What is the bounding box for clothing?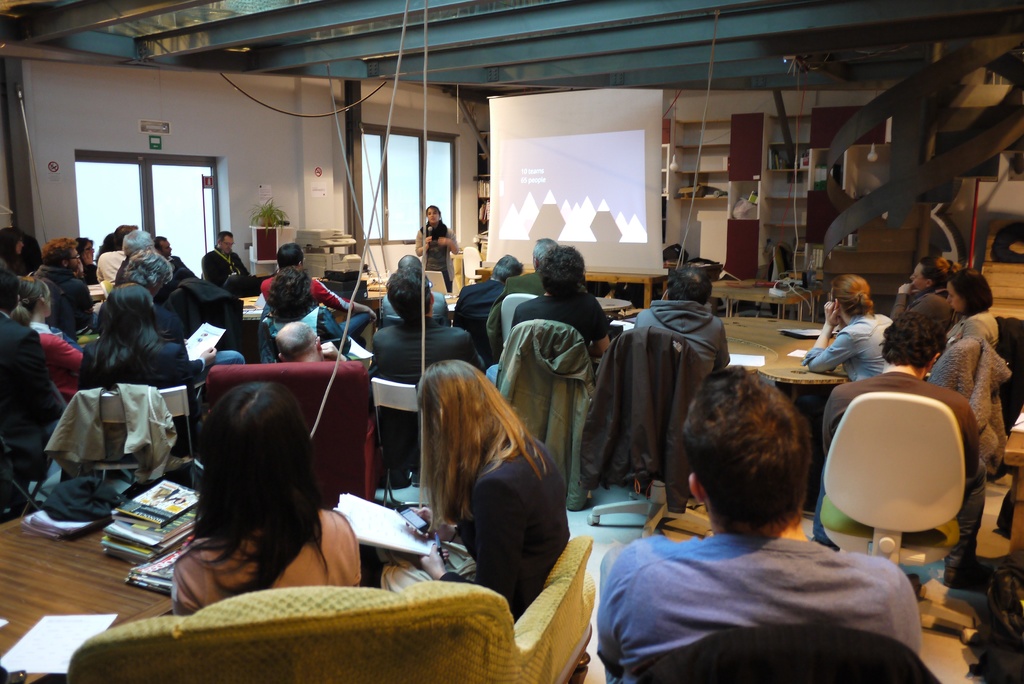
{"left": 161, "top": 258, "right": 197, "bottom": 286}.
